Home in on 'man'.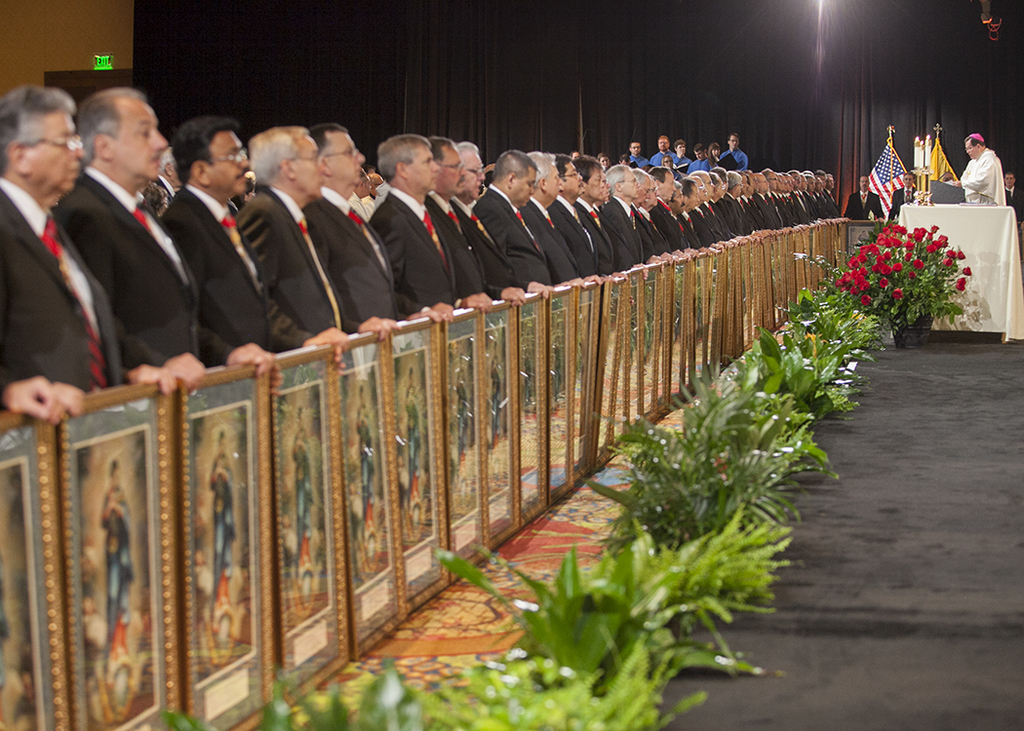
Homed in at 525:152:596:288.
